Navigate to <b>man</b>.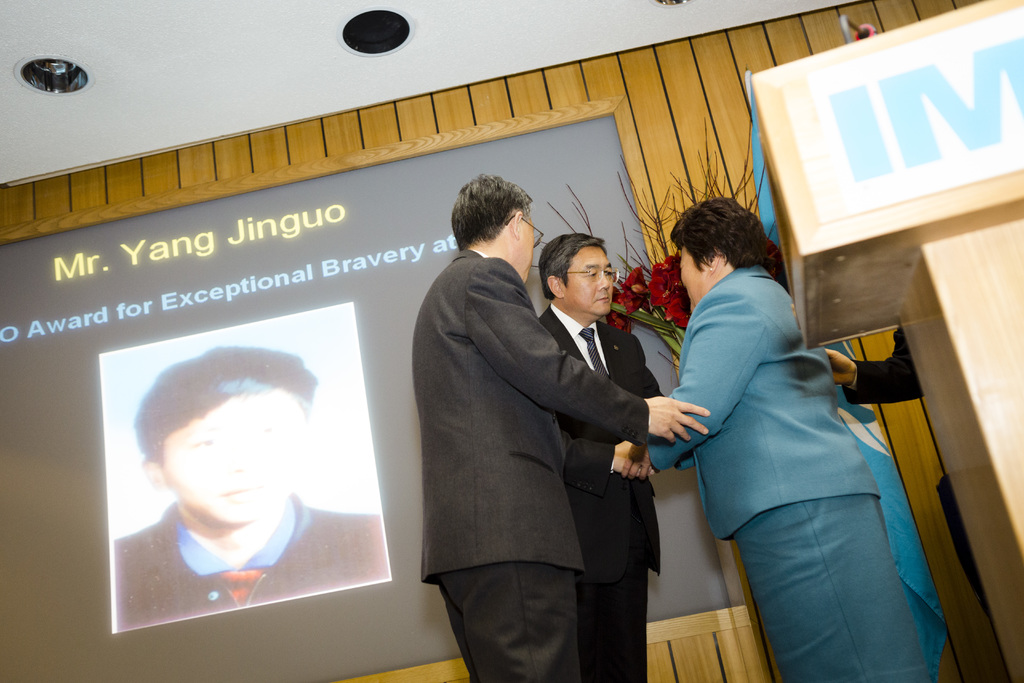
Navigation target: <bbox>412, 172, 713, 682</bbox>.
